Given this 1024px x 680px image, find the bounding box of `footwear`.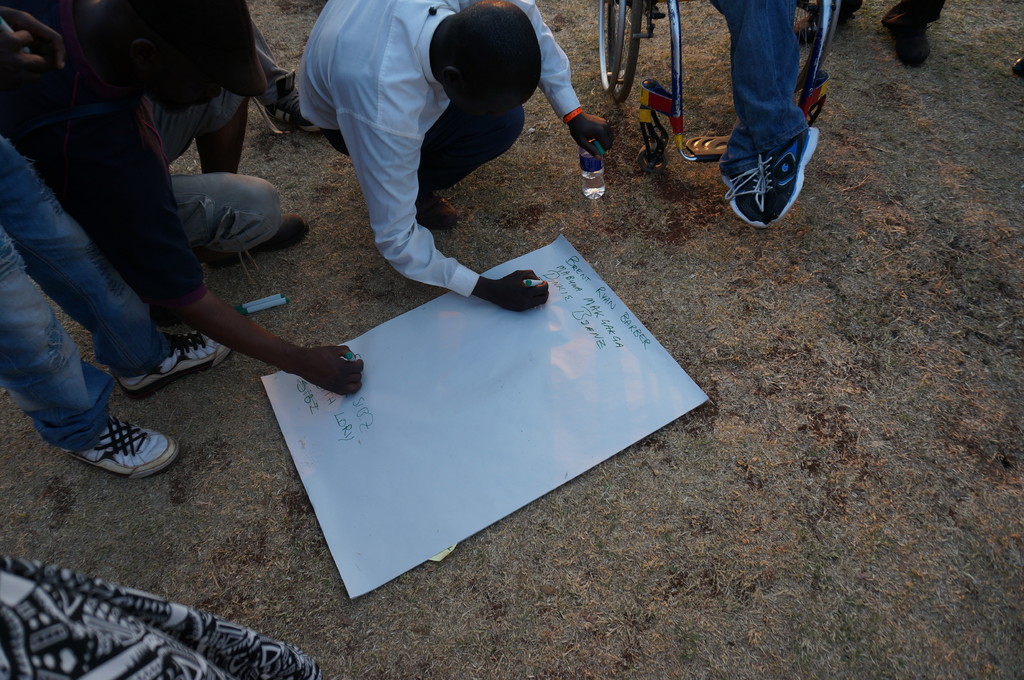
716 127 821 229.
